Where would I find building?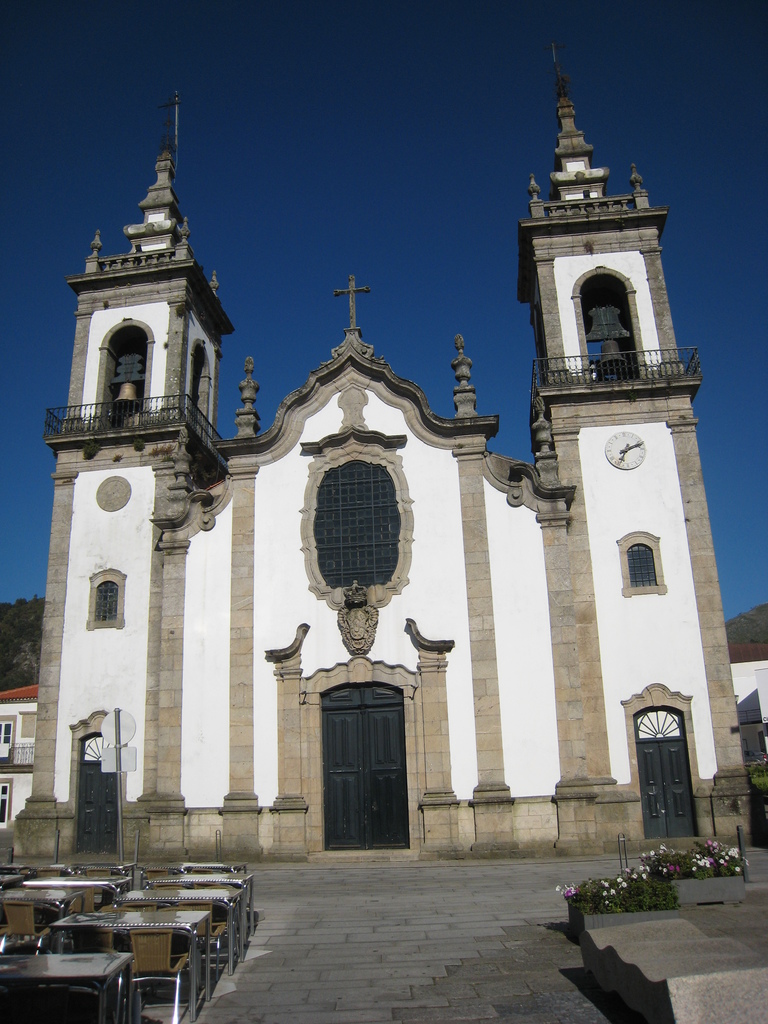
At bbox=(0, 678, 42, 839).
